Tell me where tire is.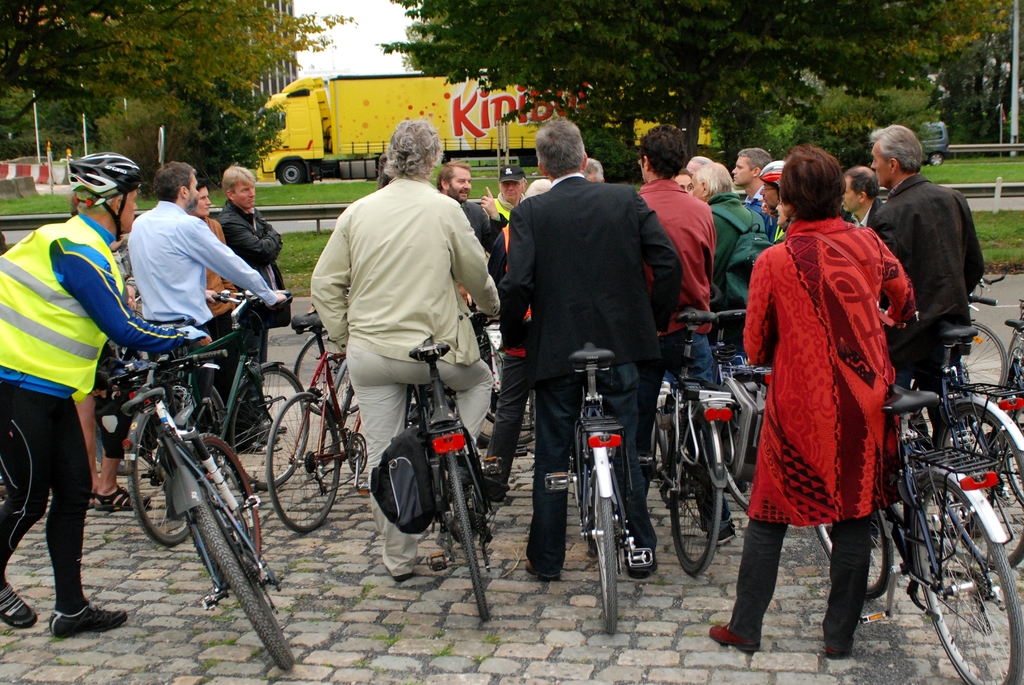
tire is at [928,155,945,168].
